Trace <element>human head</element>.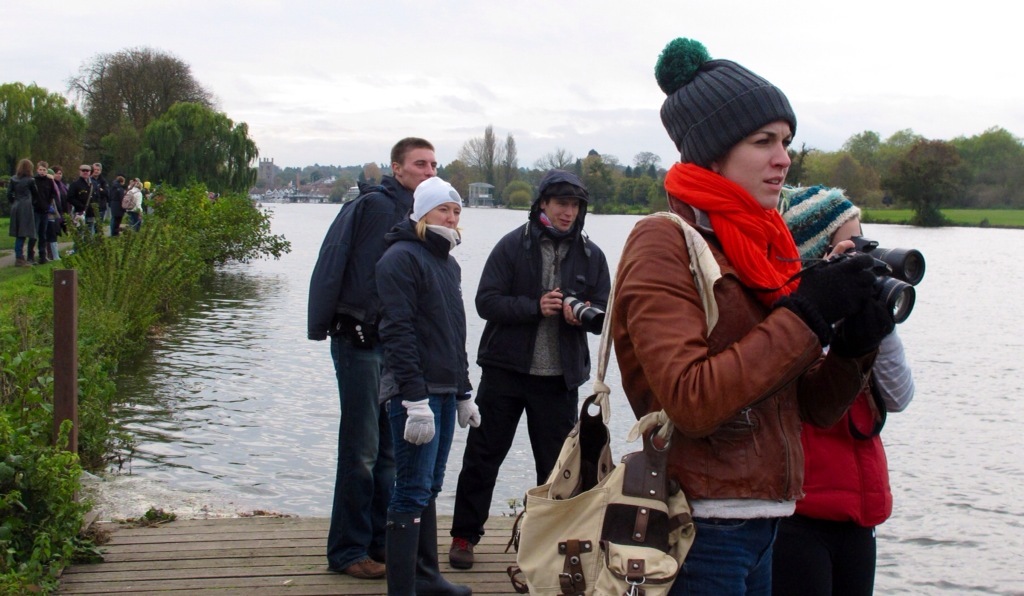
Traced to <box>78,163,94,178</box>.
